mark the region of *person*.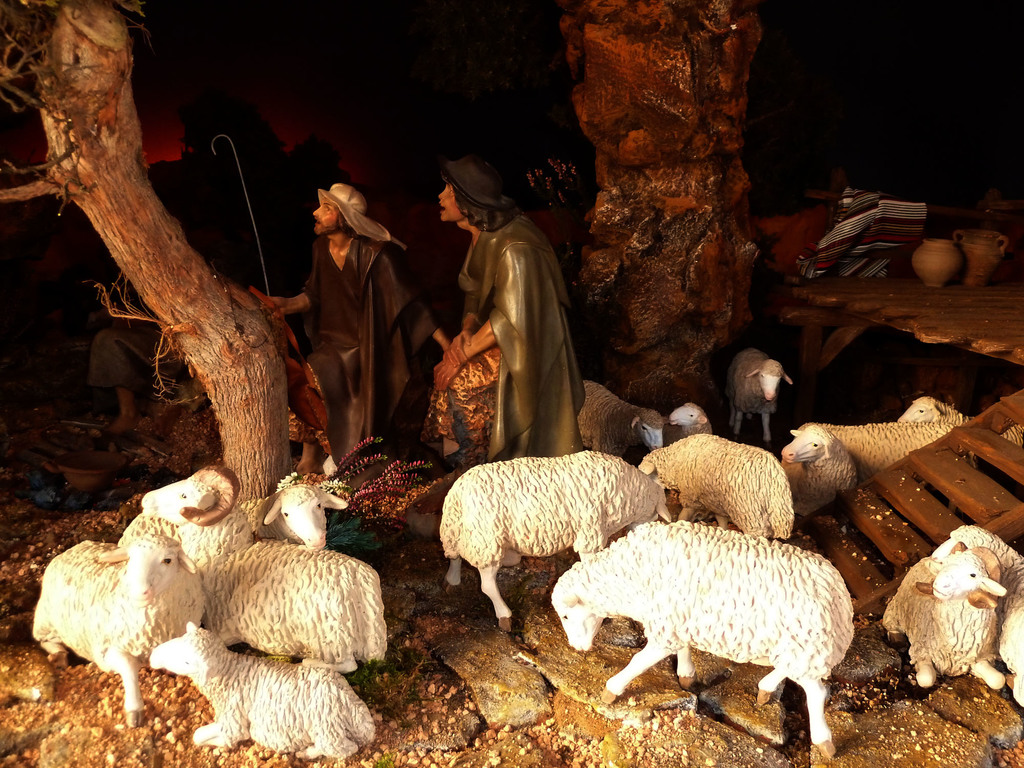
Region: crop(424, 150, 598, 502).
